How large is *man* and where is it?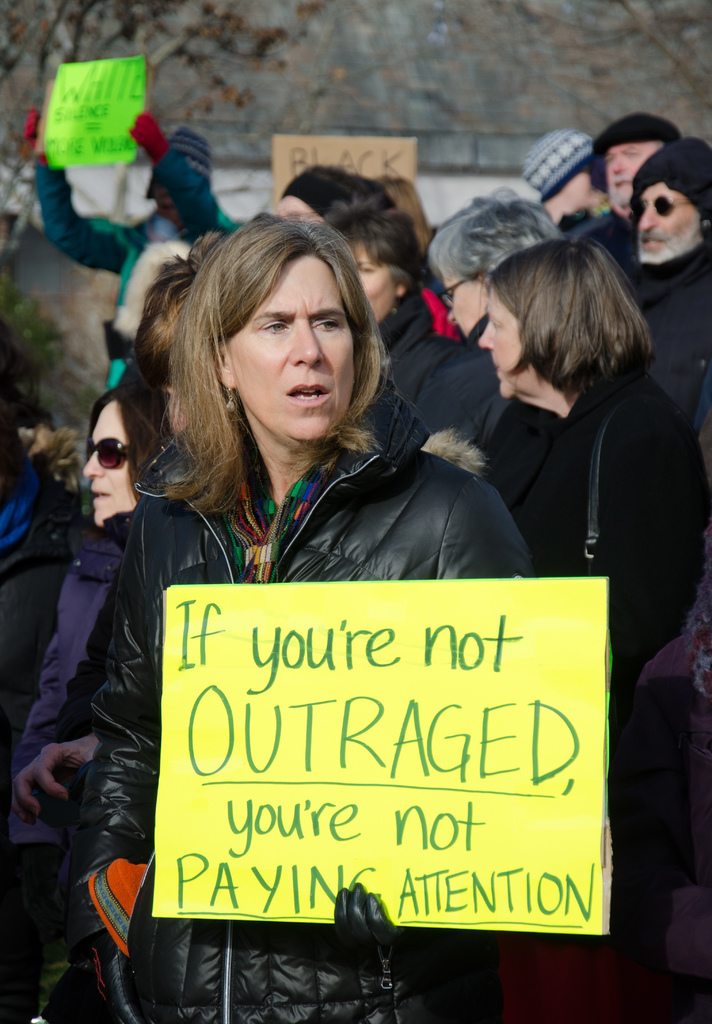
Bounding box: x1=429, y1=195, x2=572, y2=344.
